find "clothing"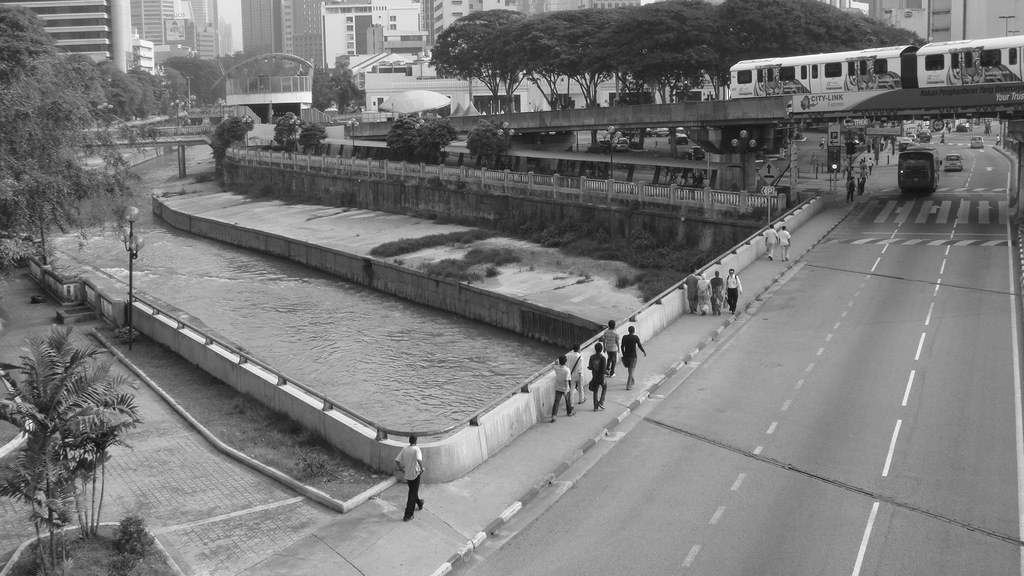
622,333,644,391
